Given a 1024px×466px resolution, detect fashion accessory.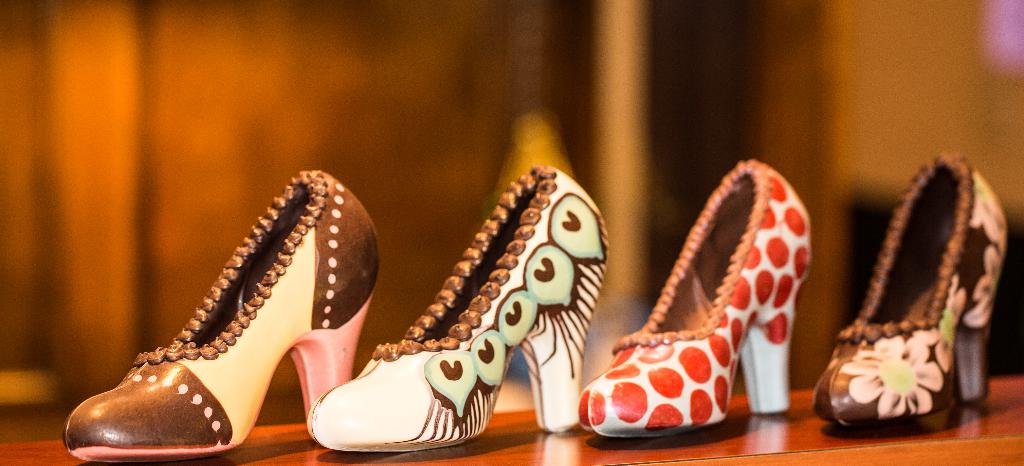
region(304, 166, 612, 453).
